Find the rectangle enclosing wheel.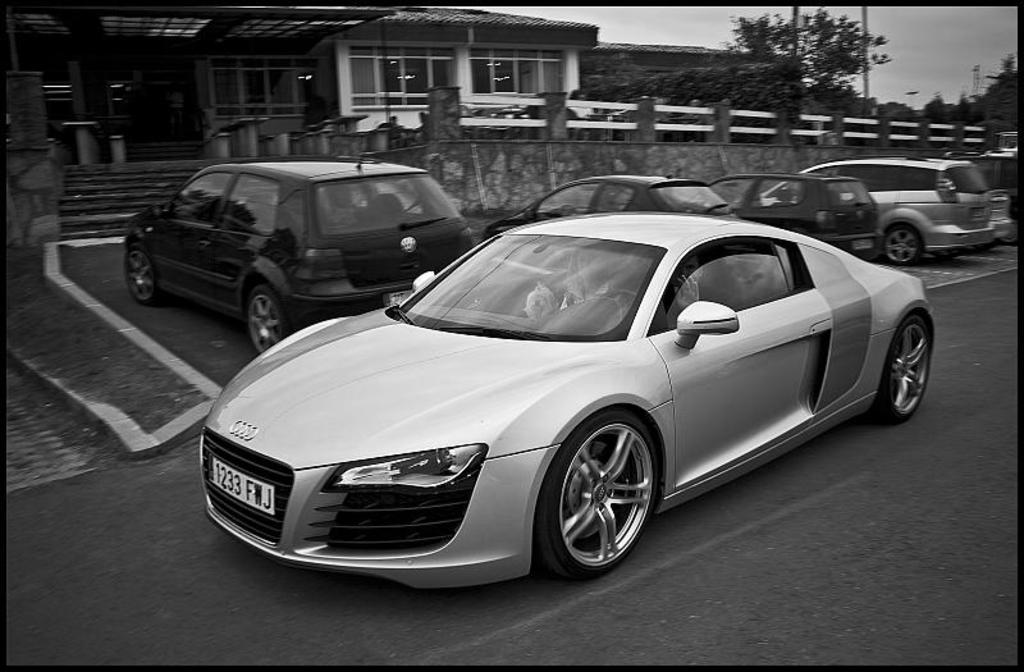
{"left": 118, "top": 243, "right": 163, "bottom": 306}.
